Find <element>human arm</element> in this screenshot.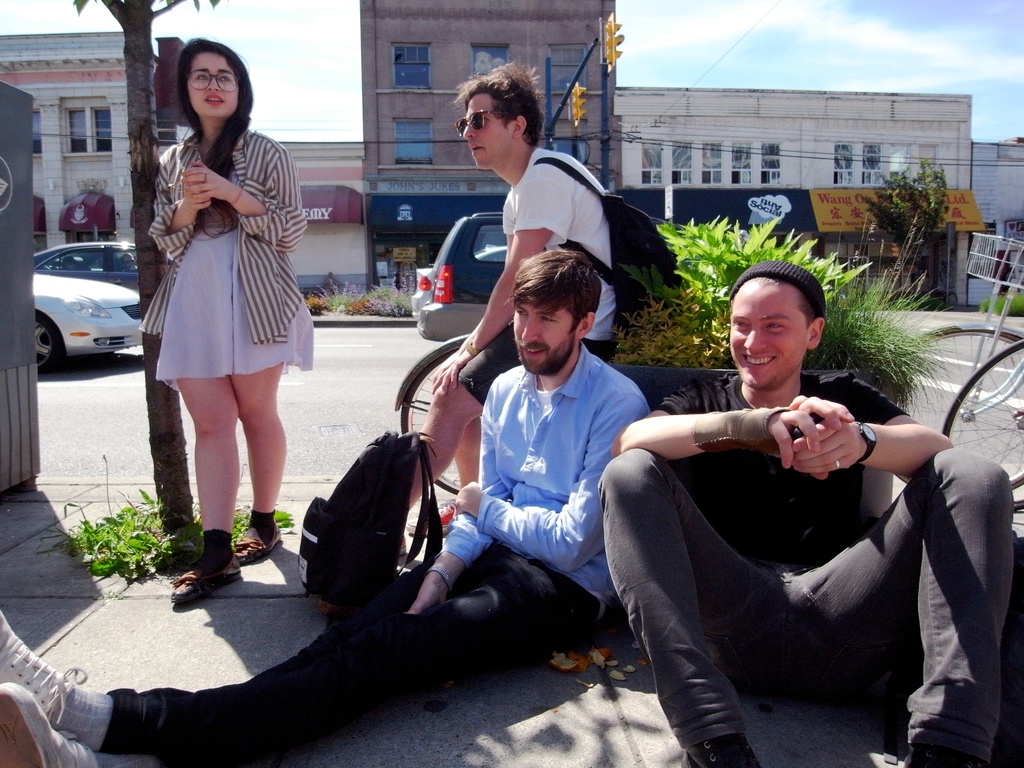
The bounding box for <element>human arm</element> is pyautogui.locateOnScreen(402, 376, 520, 618).
